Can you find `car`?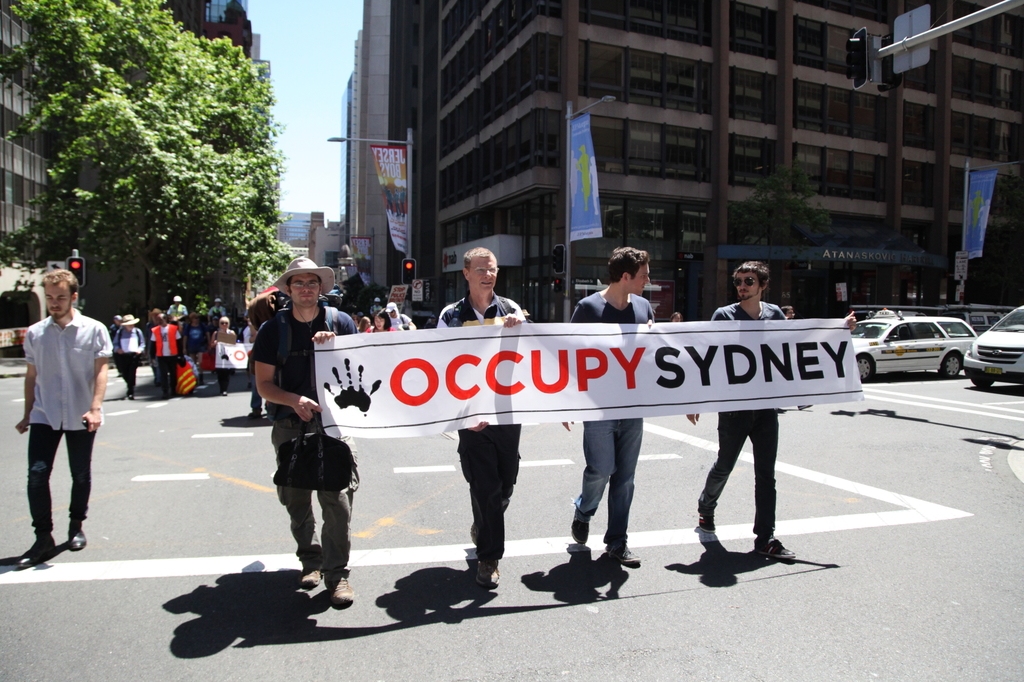
Yes, bounding box: (x1=970, y1=296, x2=1023, y2=388).
